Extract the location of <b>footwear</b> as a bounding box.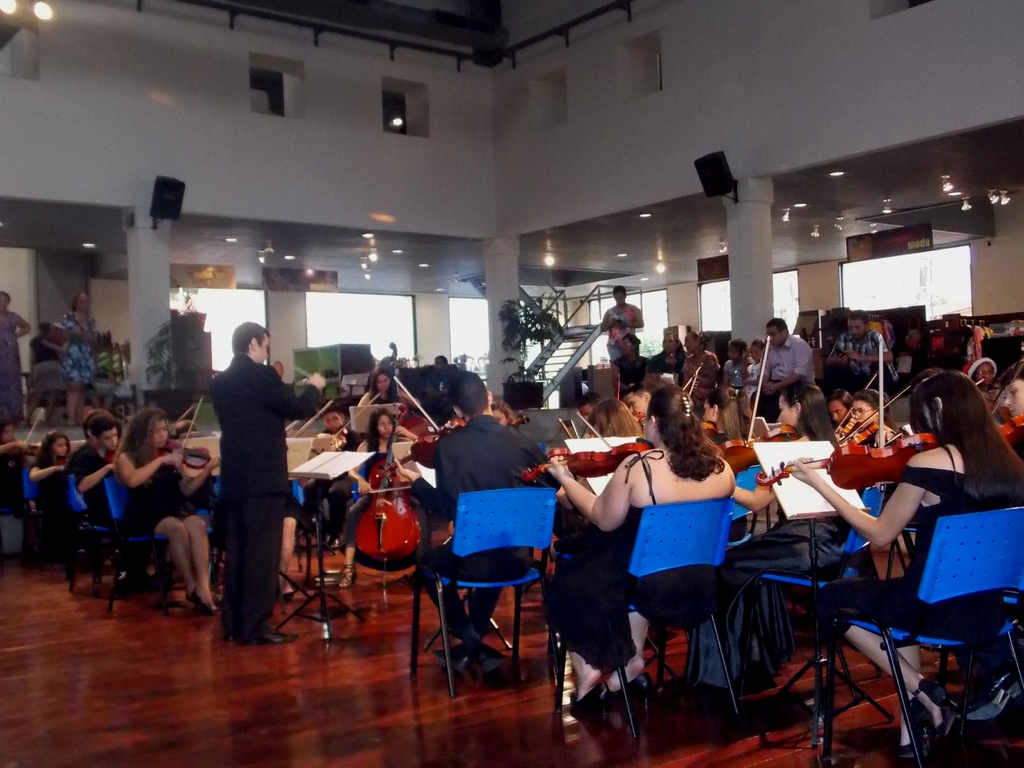
bbox=(915, 675, 970, 759).
